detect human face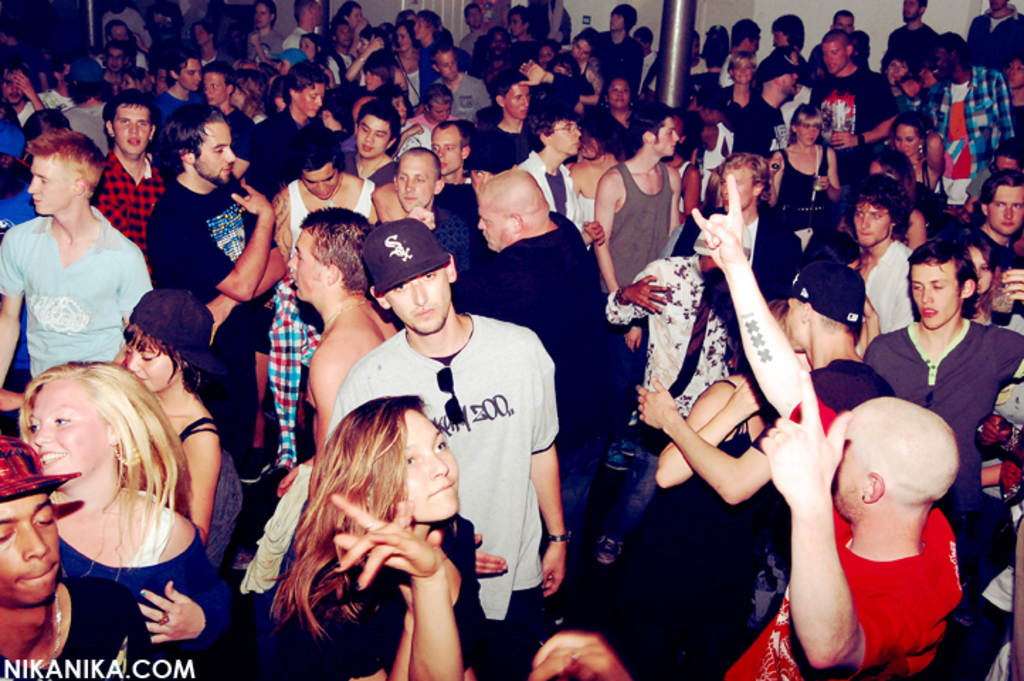
[608, 10, 624, 33]
